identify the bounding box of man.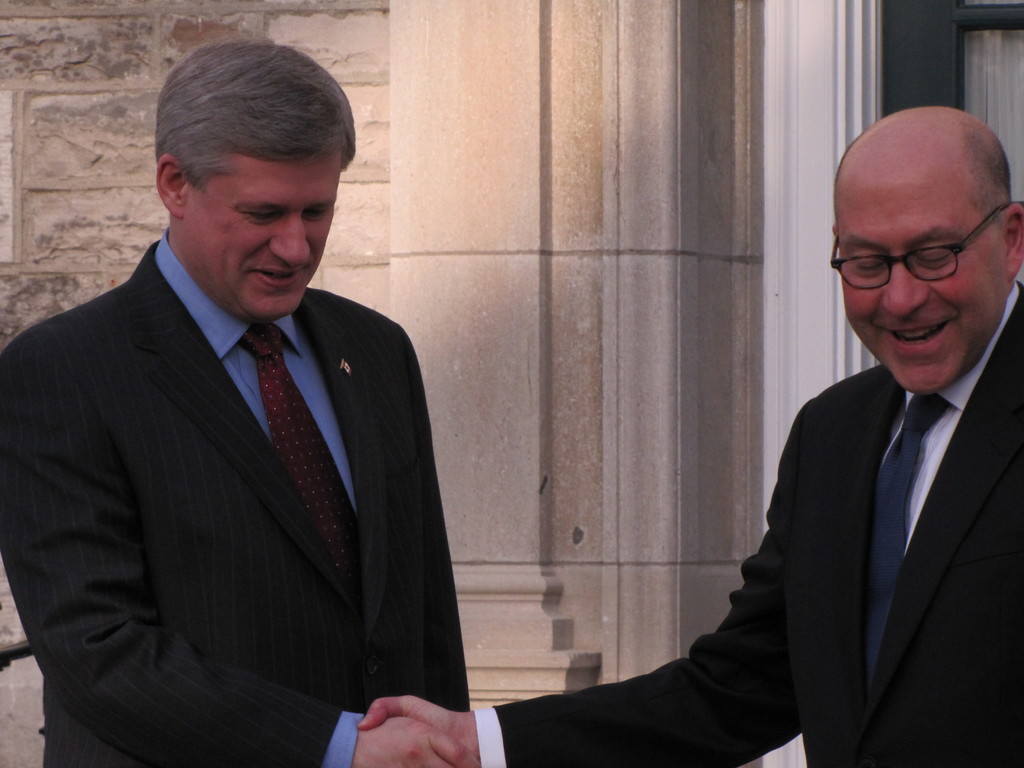
x1=355 y1=106 x2=1022 y2=767.
